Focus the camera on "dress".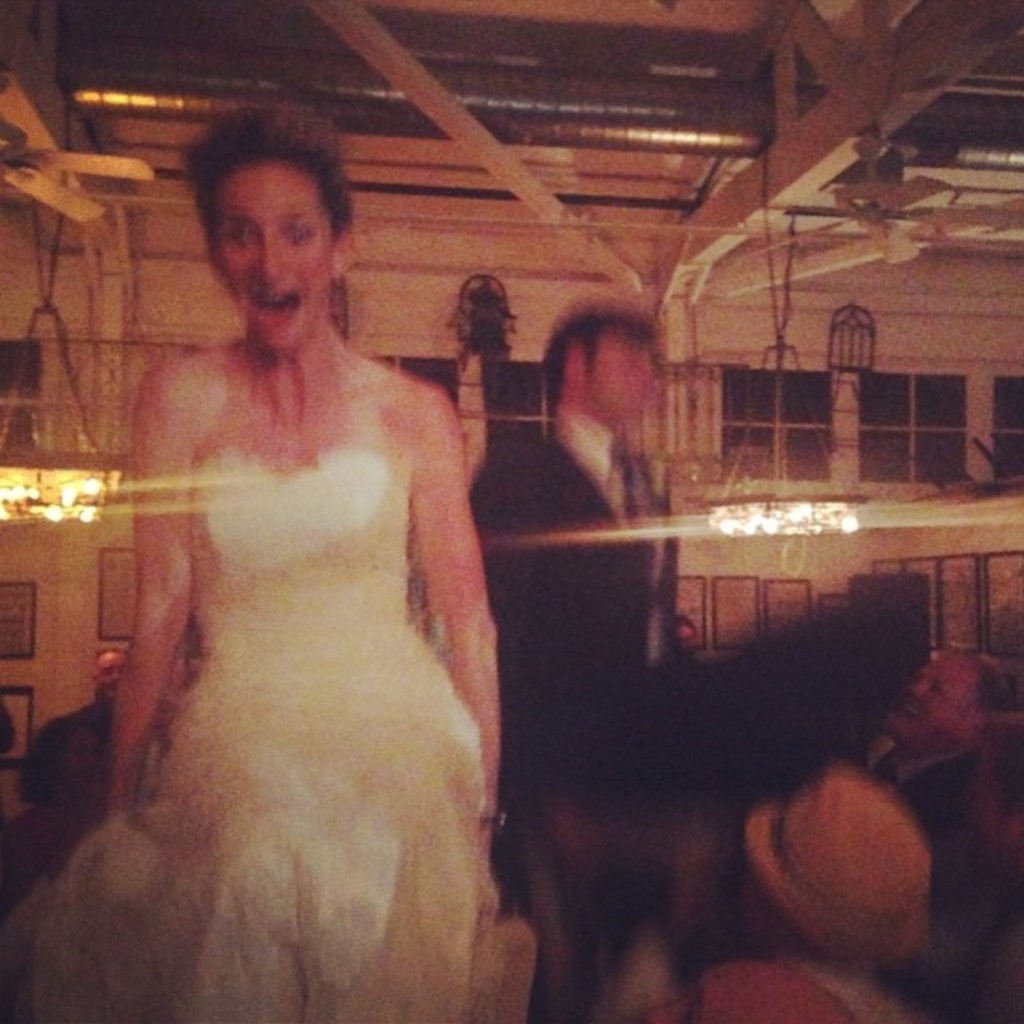
Focus region: box=[0, 363, 530, 1022].
